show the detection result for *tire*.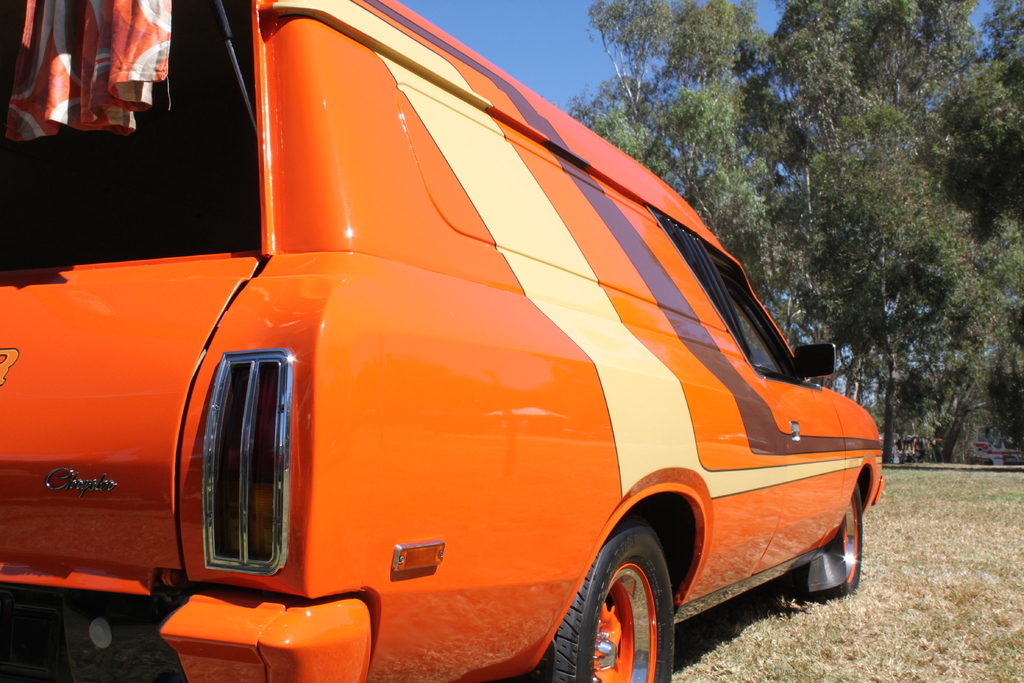
(x1=557, y1=538, x2=689, y2=682).
